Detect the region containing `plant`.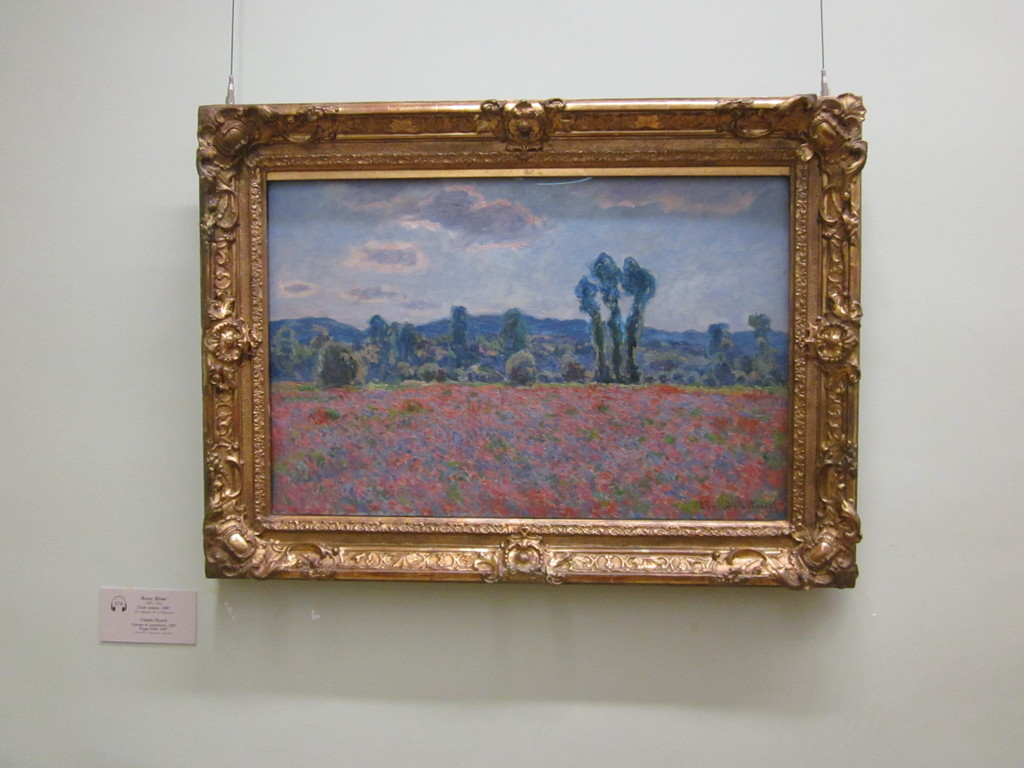
<box>413,360,445,382</box>.
